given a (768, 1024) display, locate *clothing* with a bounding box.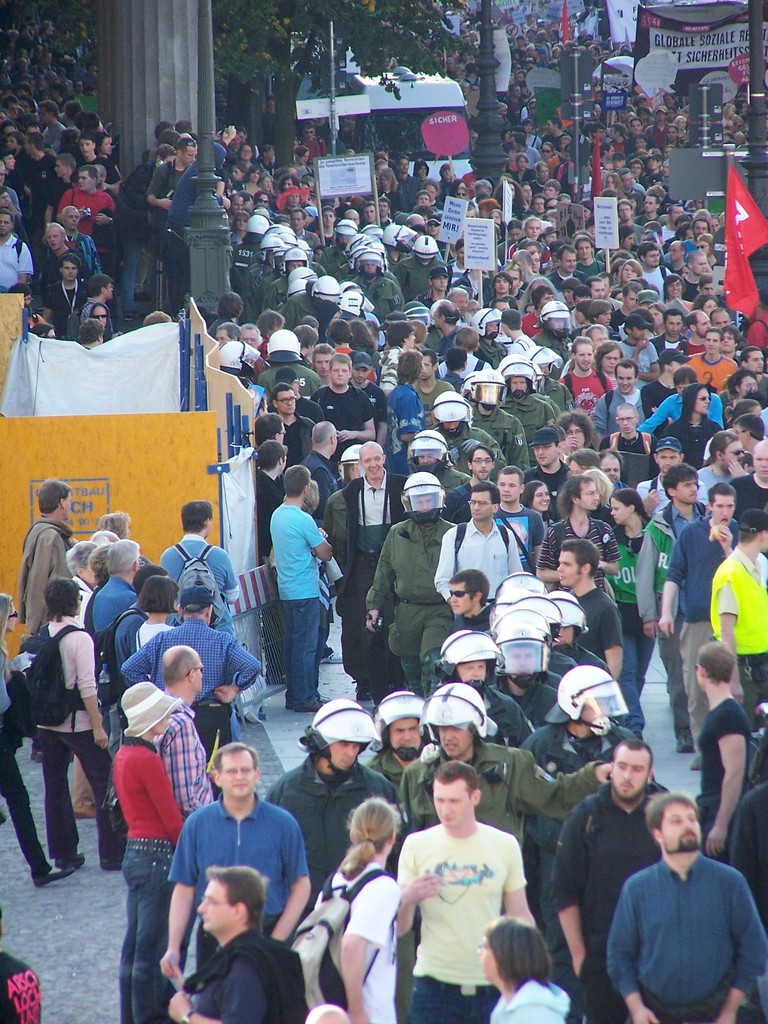
Located: locate(605, 524, 677, 736).
